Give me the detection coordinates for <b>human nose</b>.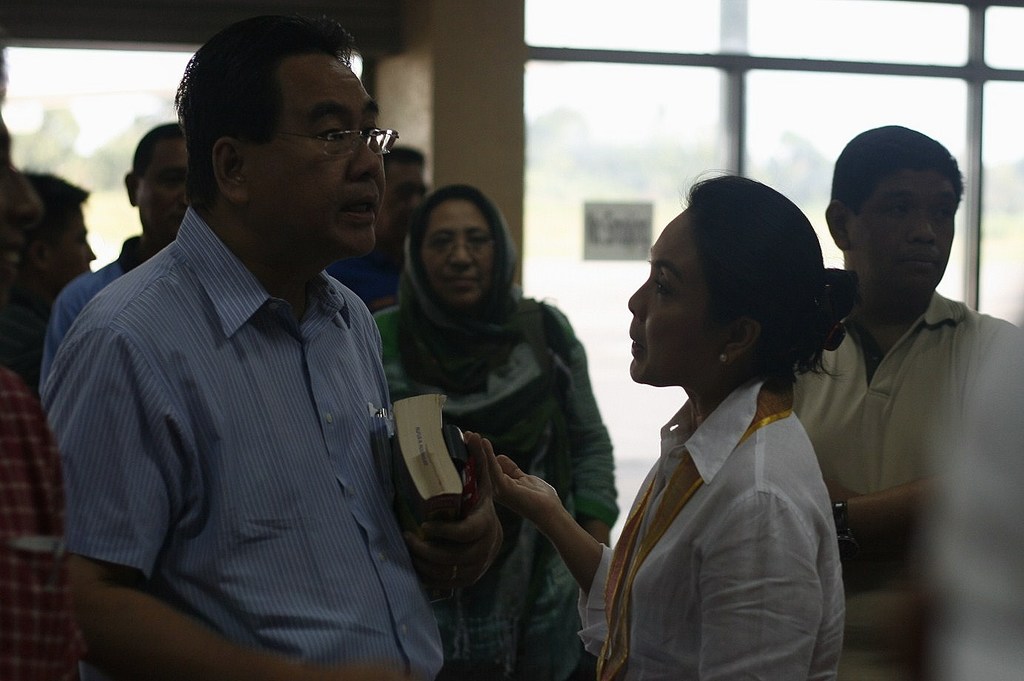
626,277,650,321.
